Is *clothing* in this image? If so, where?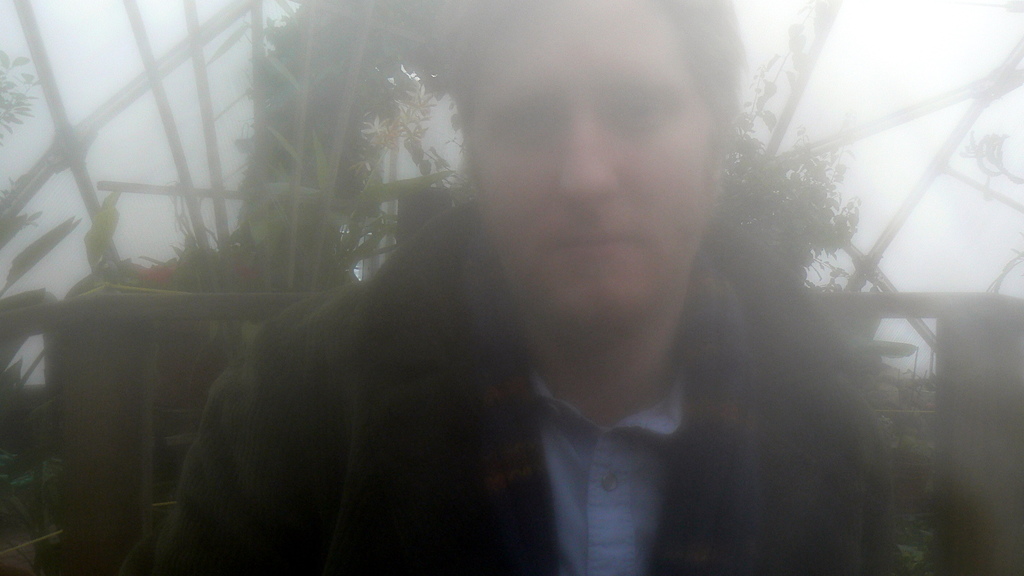
Yes, at <bbox>112, 59, 820, 575</bbox>.
